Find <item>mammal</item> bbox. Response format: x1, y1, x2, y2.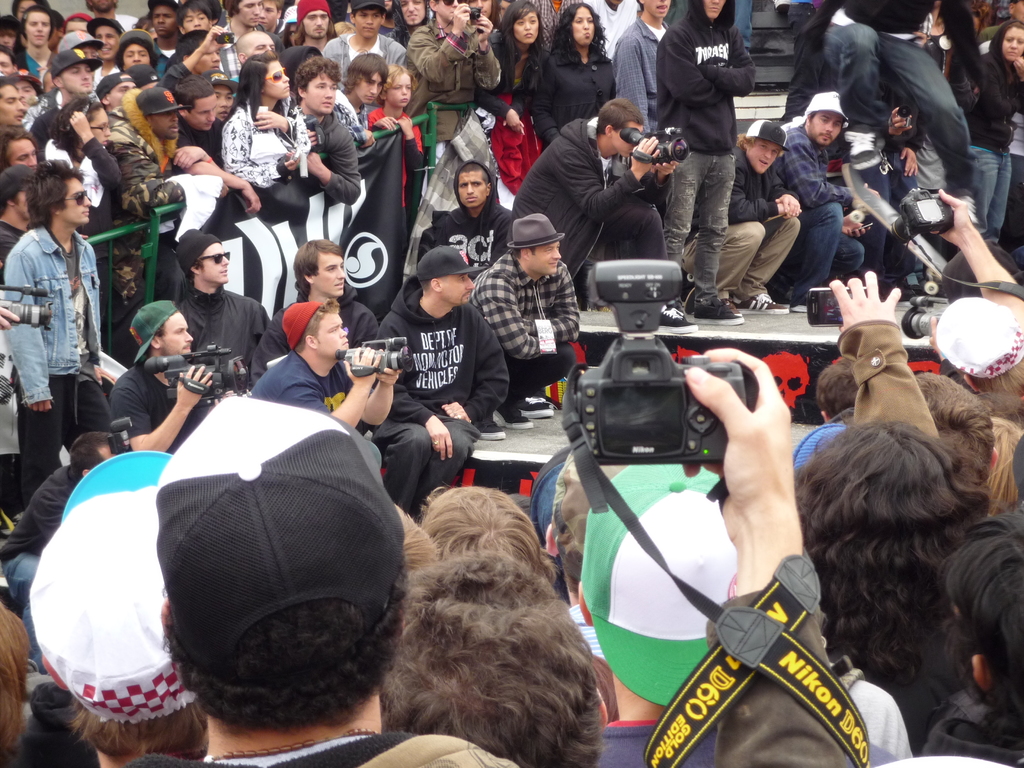
36, 451, 172, 767.
